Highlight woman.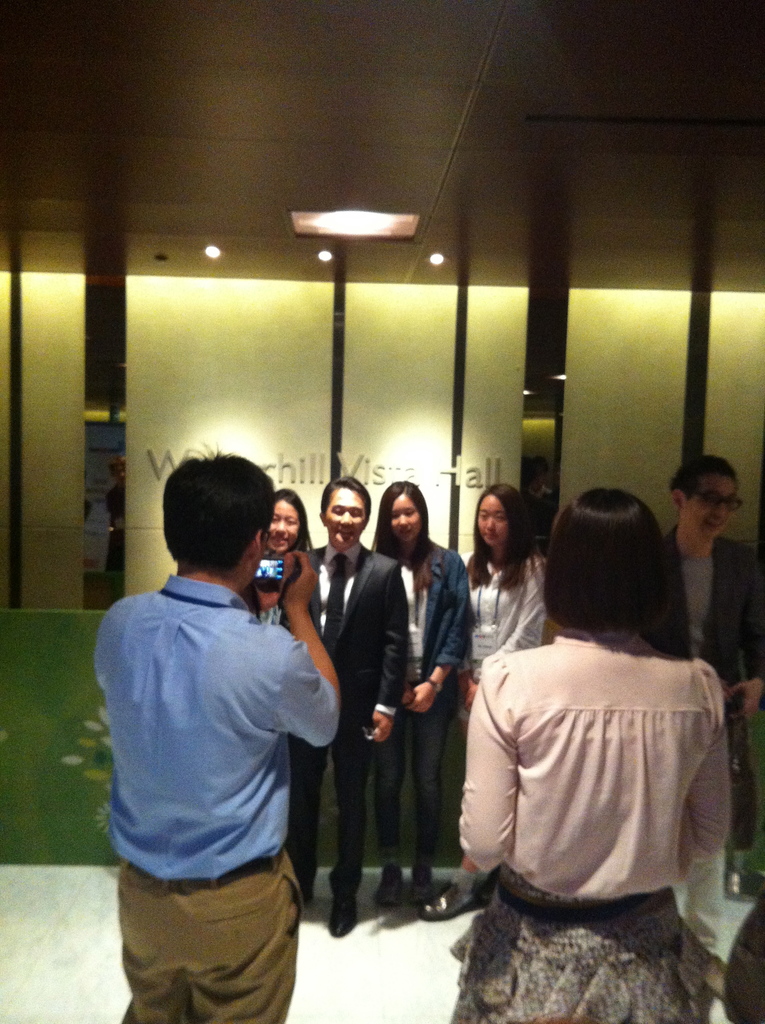
Highlighted region: (x1=249, y1=483, x2=316, y2=628).
